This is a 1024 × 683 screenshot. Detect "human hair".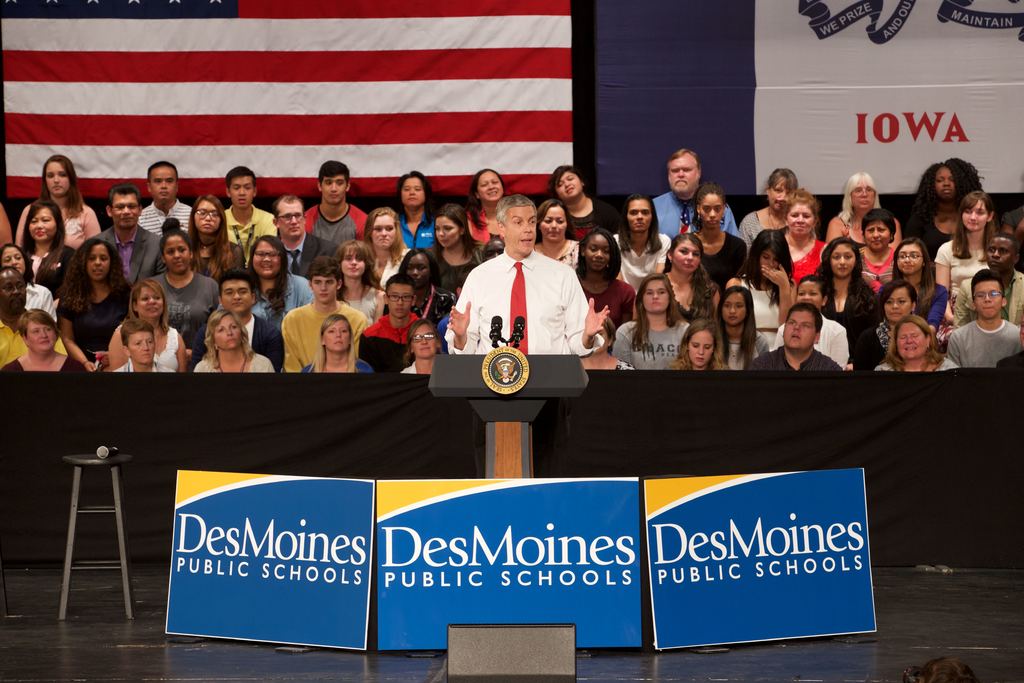
box(127, 279, 169, 336).
